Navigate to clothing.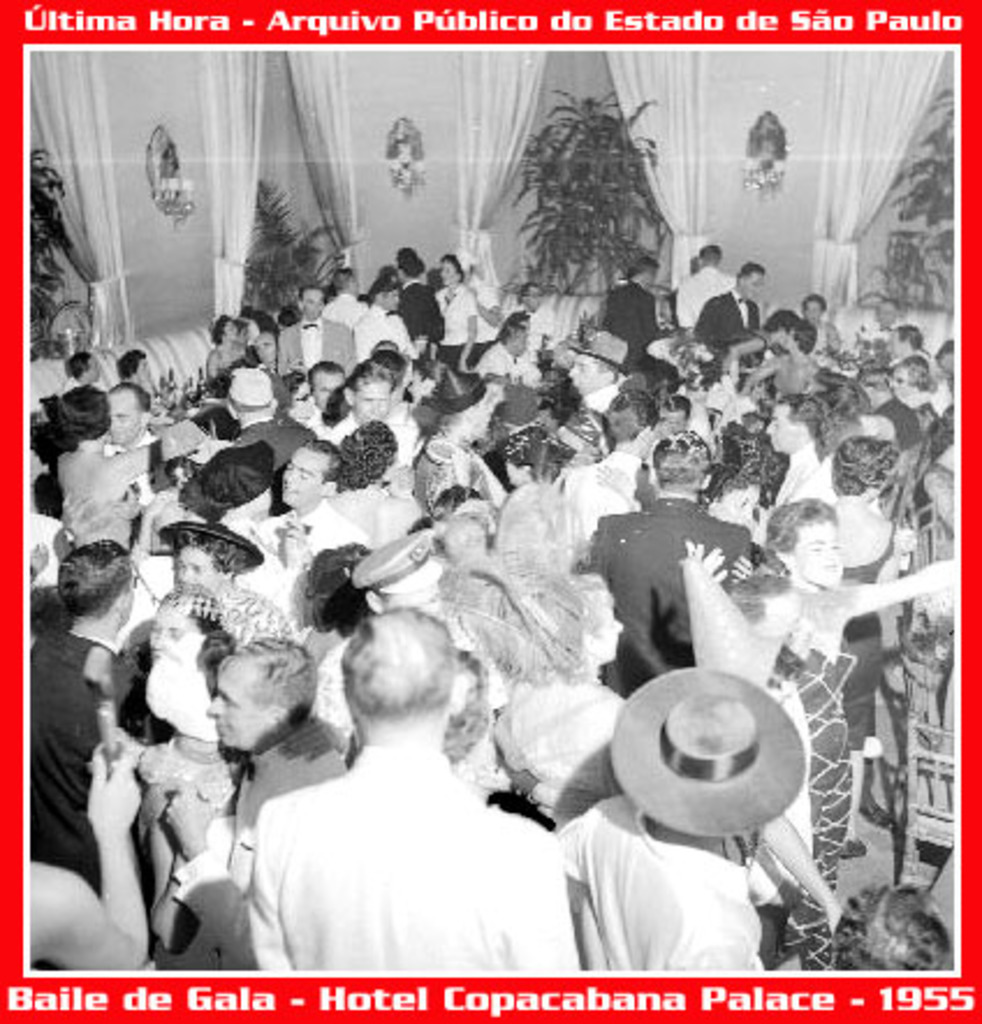
Navigation target: 419:371:472:422.
